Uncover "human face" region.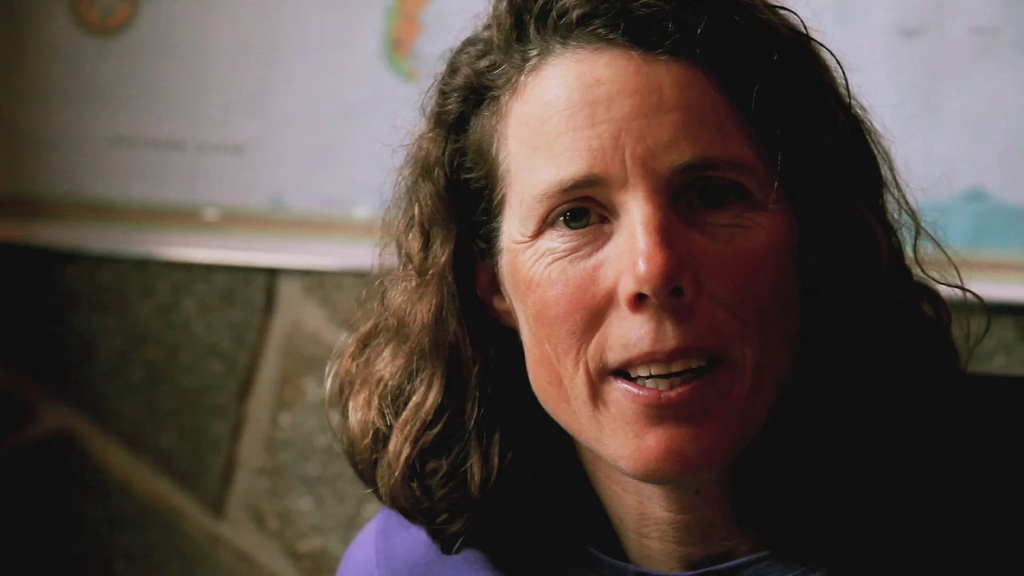
Uncovered: Rect(497, 38, 802, 477).
